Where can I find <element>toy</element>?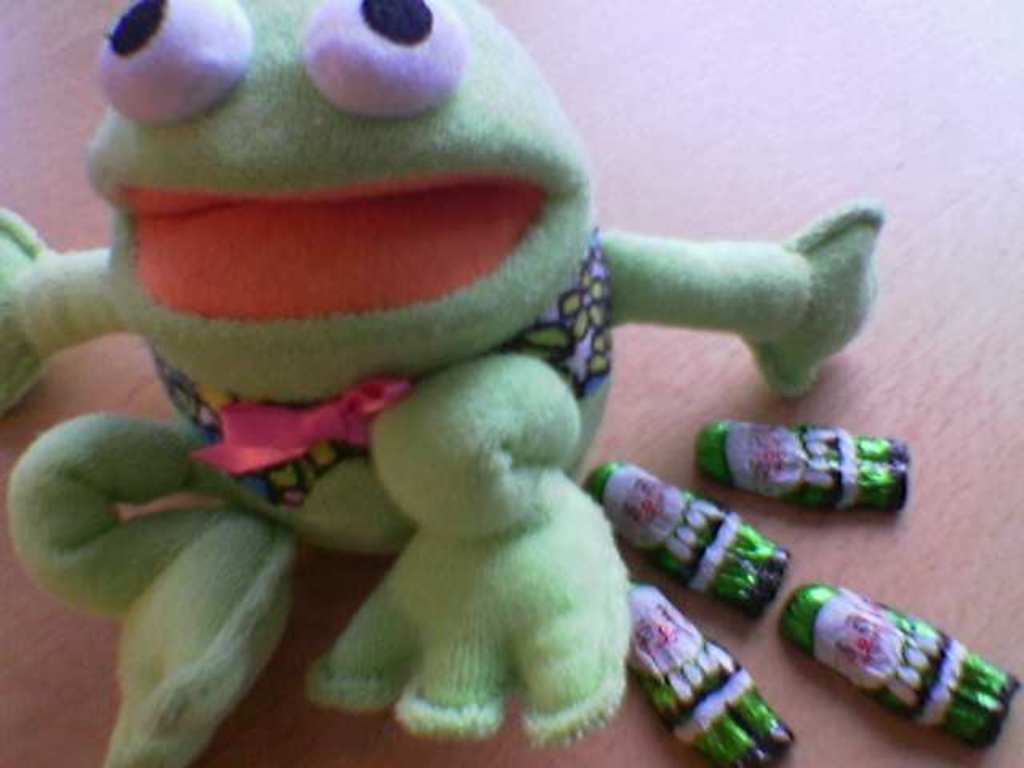
You can find it at region(696, 421, 914, 515).
